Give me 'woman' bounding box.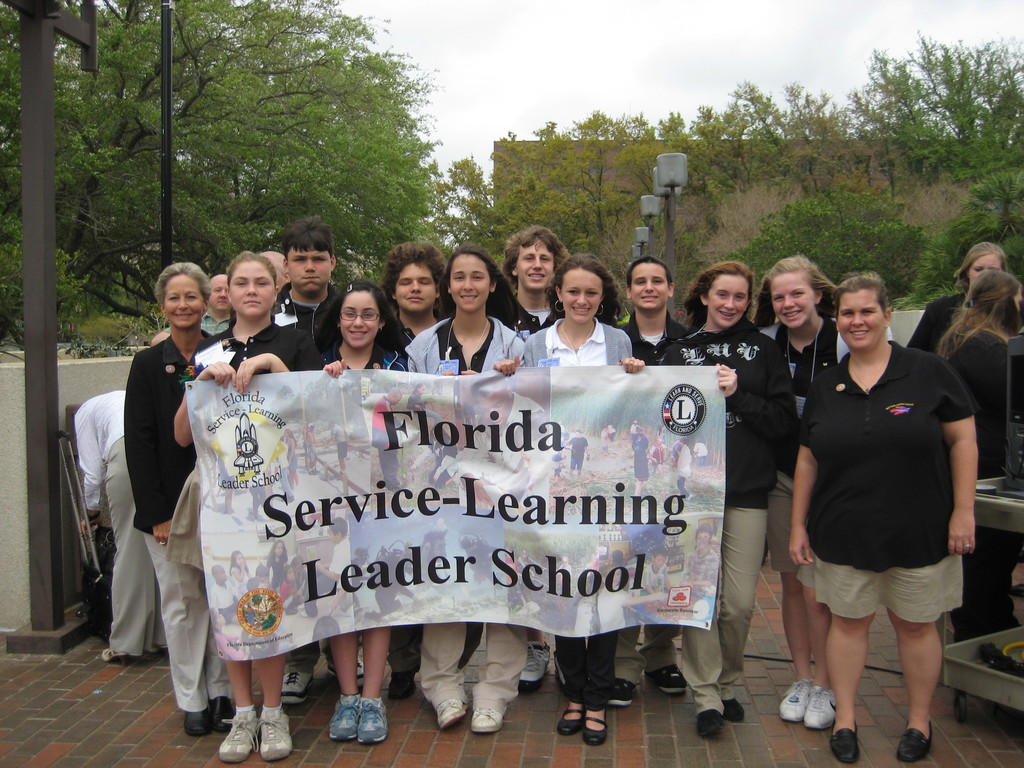
{"x1": 777, "y1": 269, "x2": 980, "y2": 755}.
